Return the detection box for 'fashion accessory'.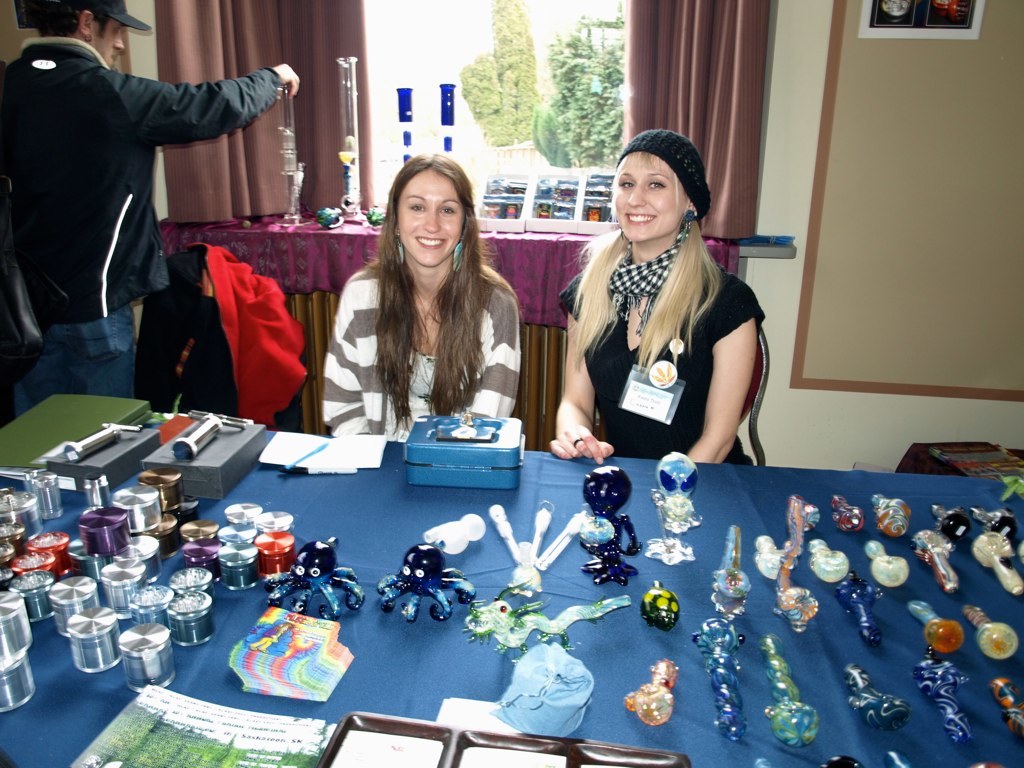
region(396, 237, 405, 262).
